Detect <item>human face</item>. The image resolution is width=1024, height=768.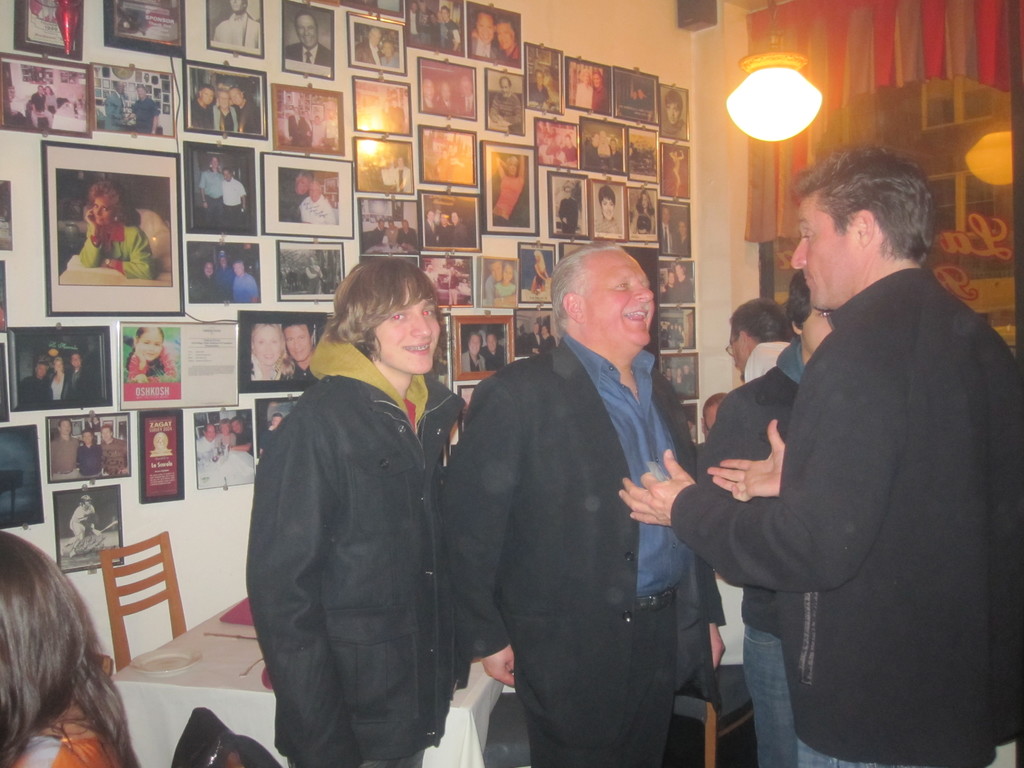
l=201, t=91, r=214, b=107.
